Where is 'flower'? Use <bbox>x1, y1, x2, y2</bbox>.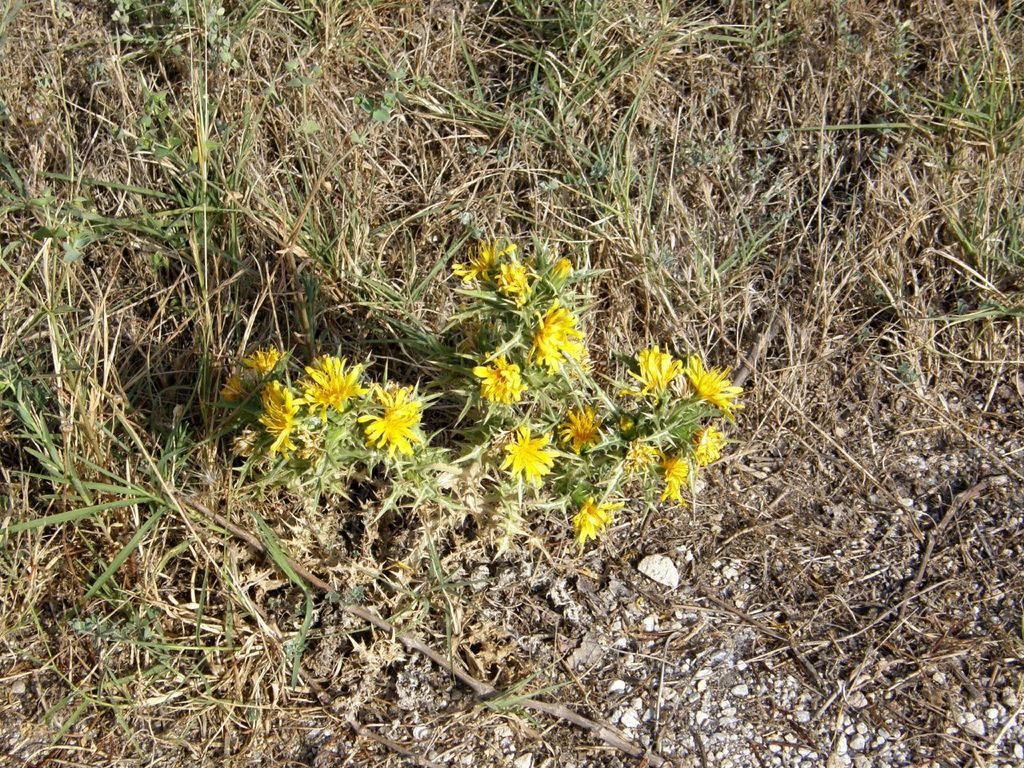
<bbox>358, 384, 428, 462</bbox>.
